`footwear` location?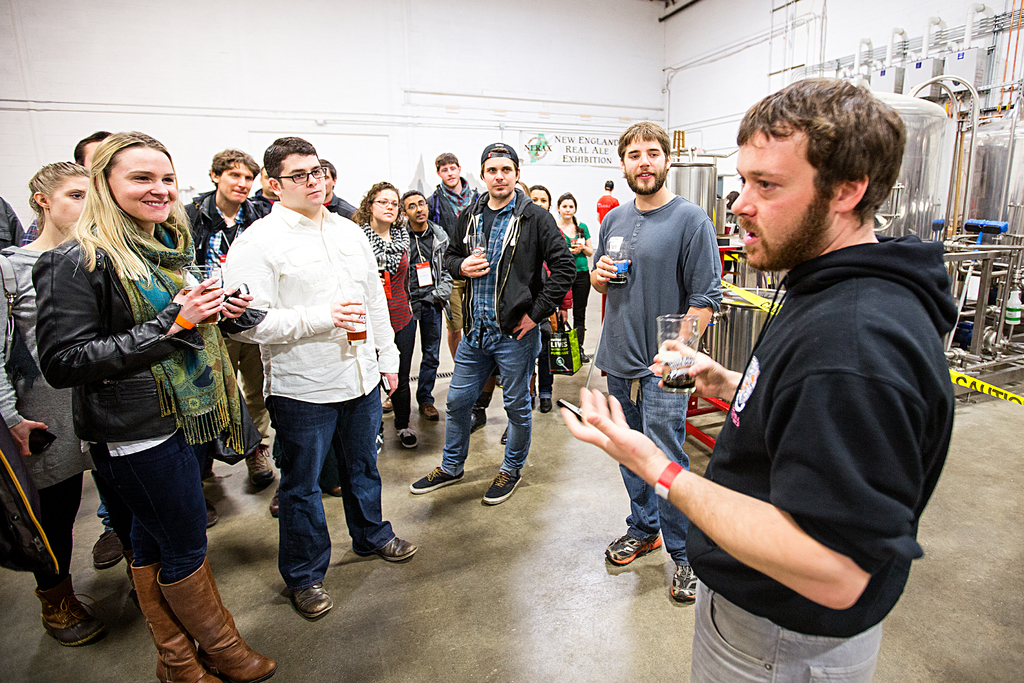
box=[410, 466, 461, 492]
